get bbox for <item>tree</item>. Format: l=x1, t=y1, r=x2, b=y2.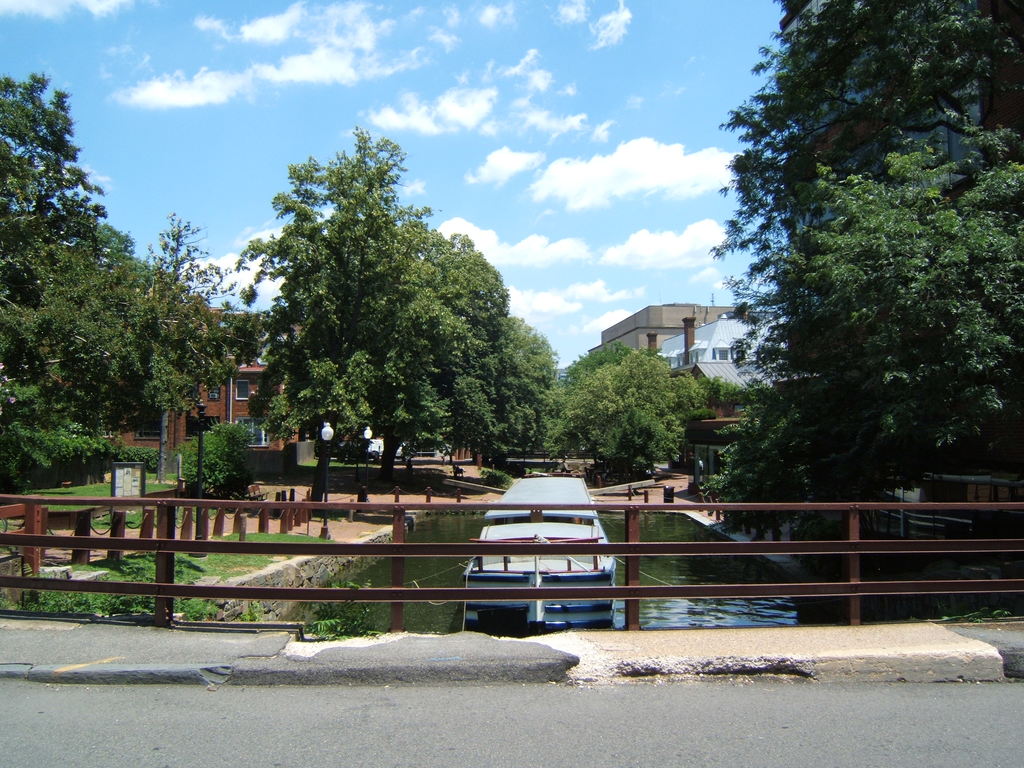
l=362, t=237, r=513, b=517.
